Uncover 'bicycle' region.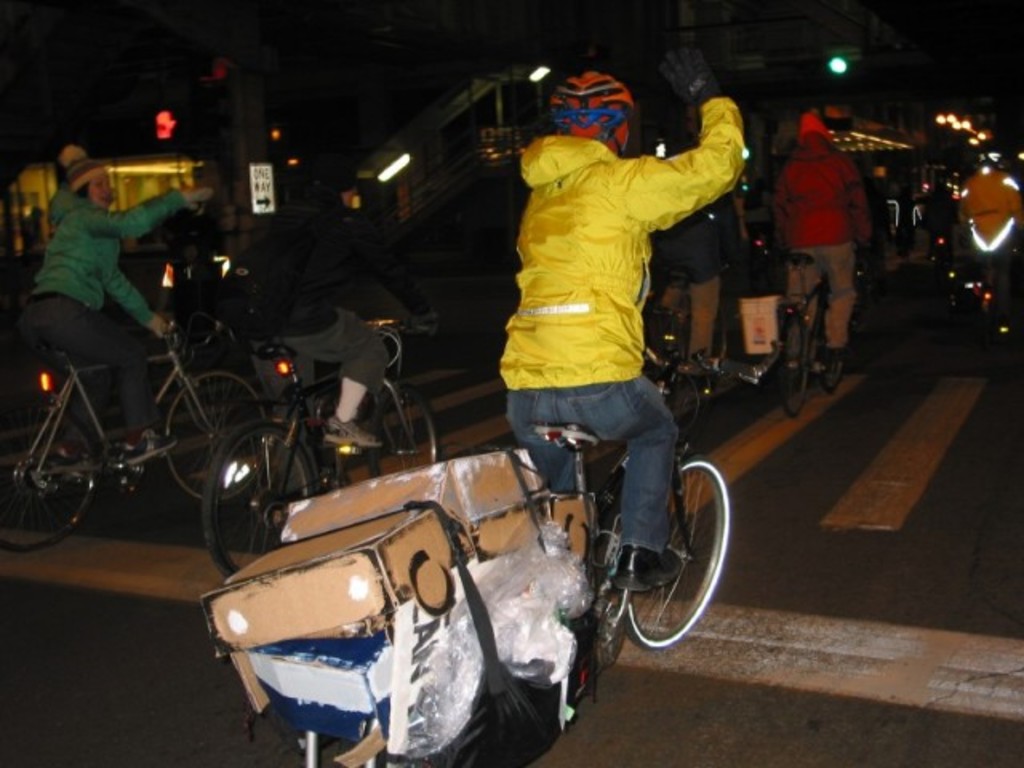
Uncovered: BBox(0, 306, 267, 554).
